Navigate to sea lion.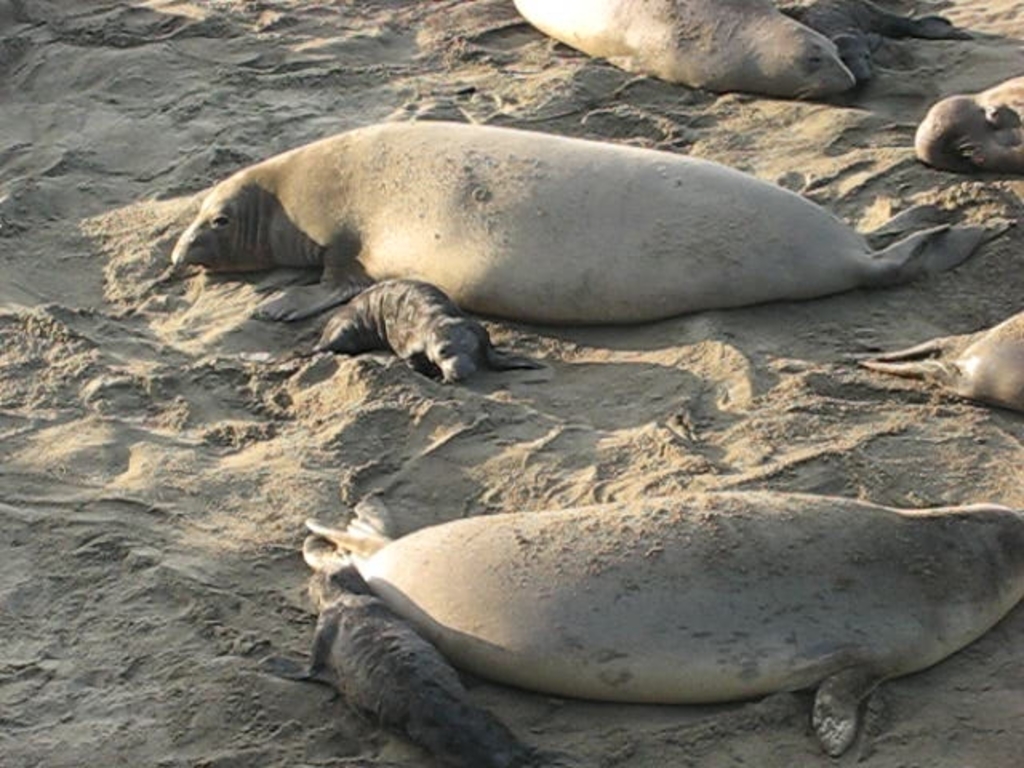
Navigation target: bbox=[859, 312, 1022, 421].
